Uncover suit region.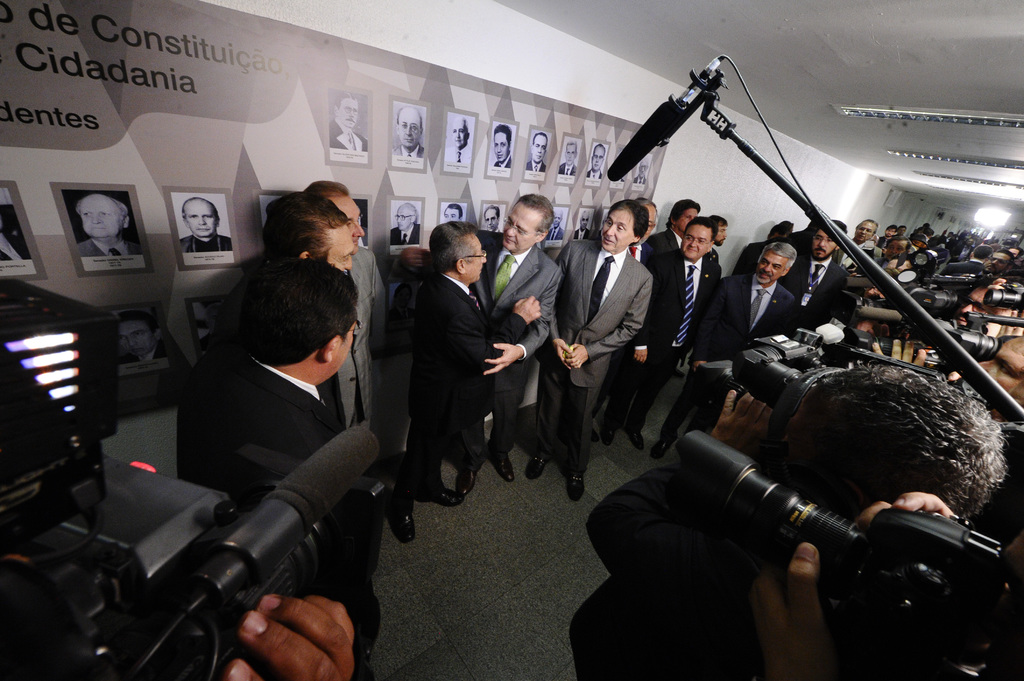
Uncovered: 537/238/649/476.
